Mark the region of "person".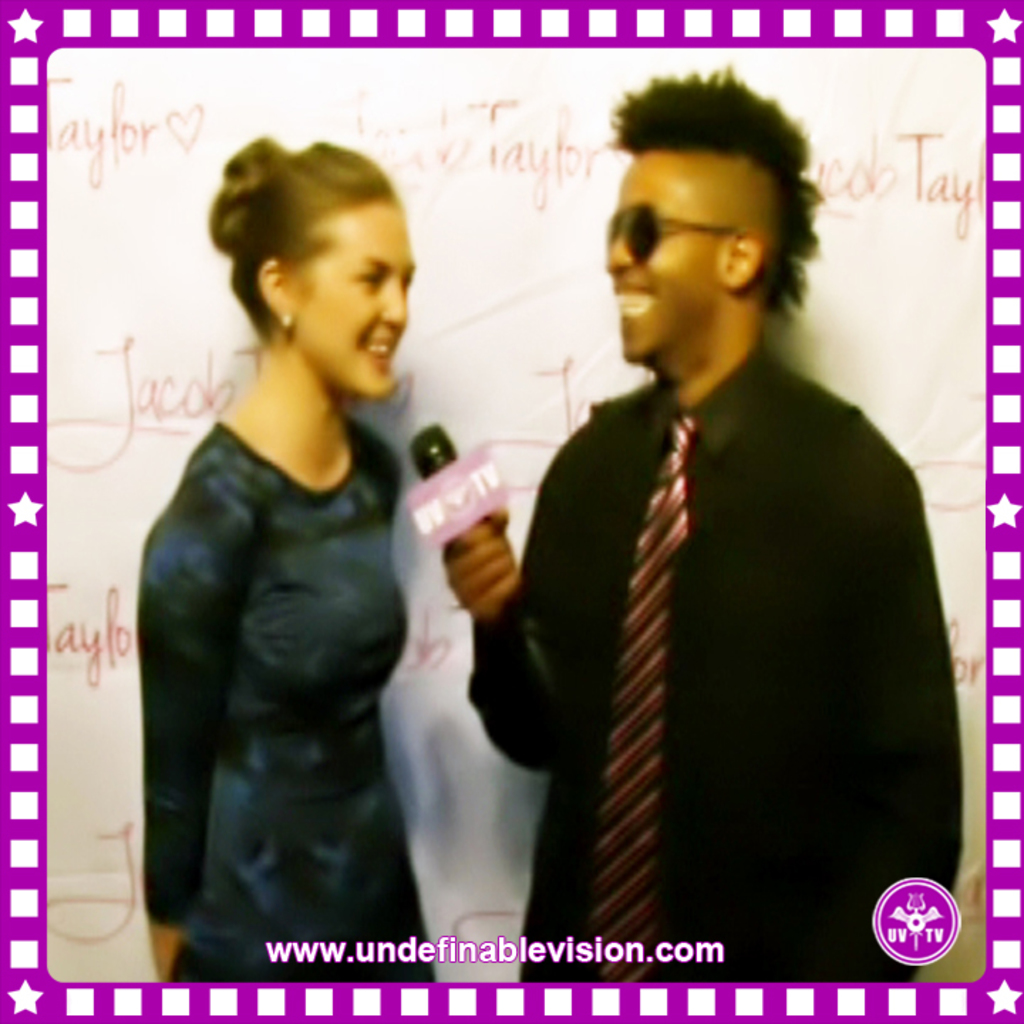
Region: 435, 61, 963, 983.
